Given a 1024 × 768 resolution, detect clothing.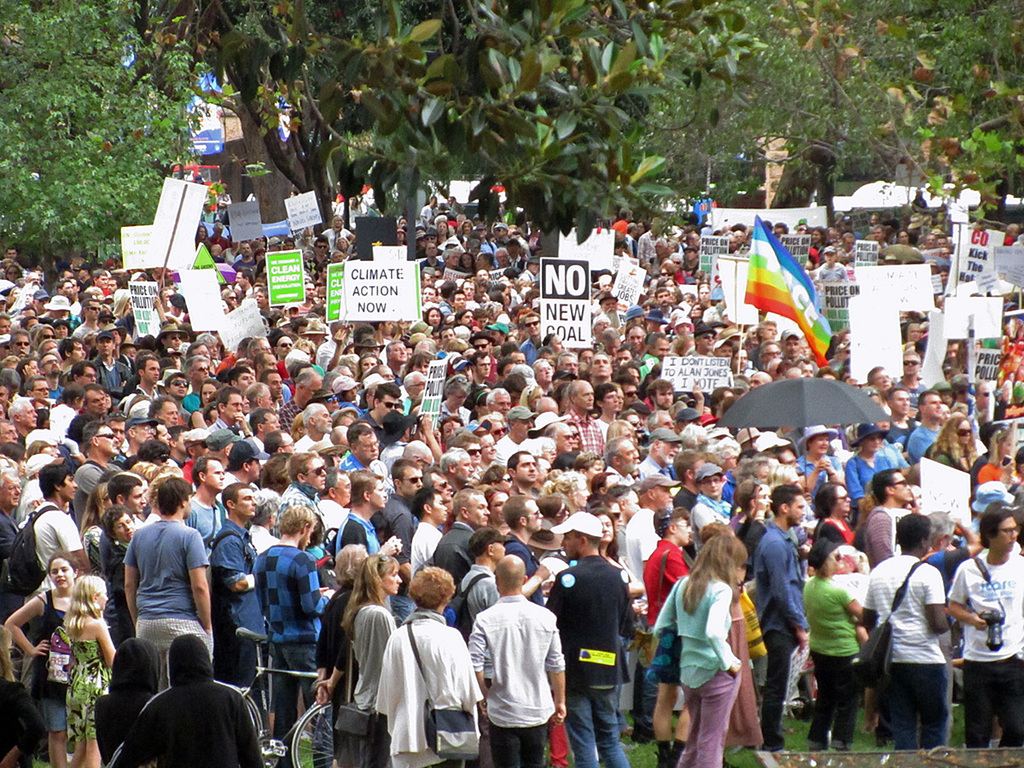
bbox=(634, 536, 707, 734).
